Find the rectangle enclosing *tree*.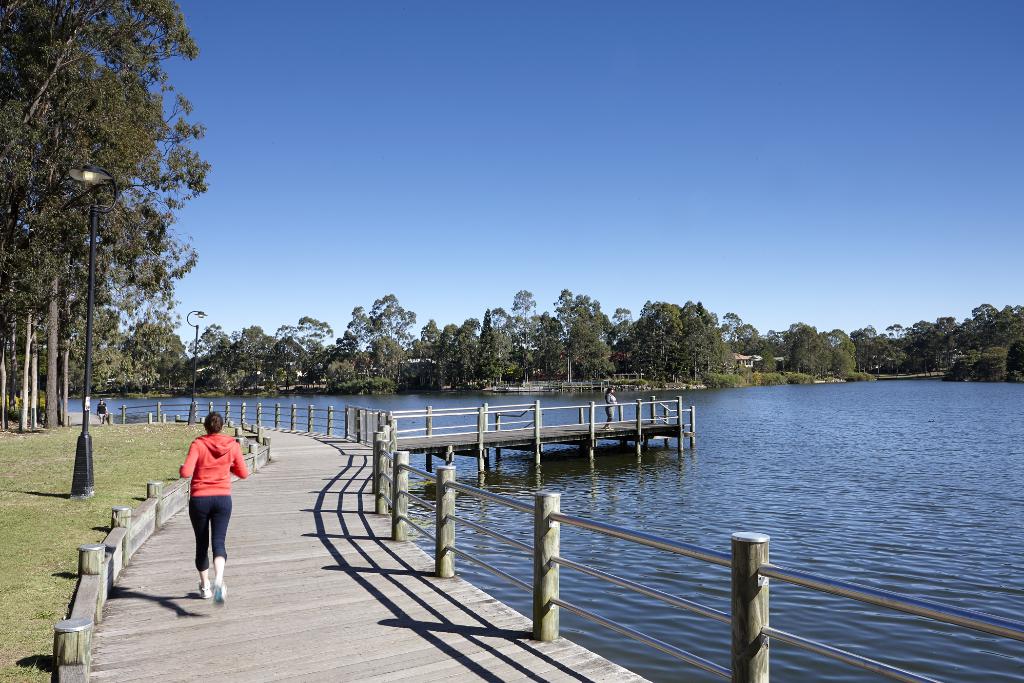
(x1=413, y1=315, x2=443, y2=358).
